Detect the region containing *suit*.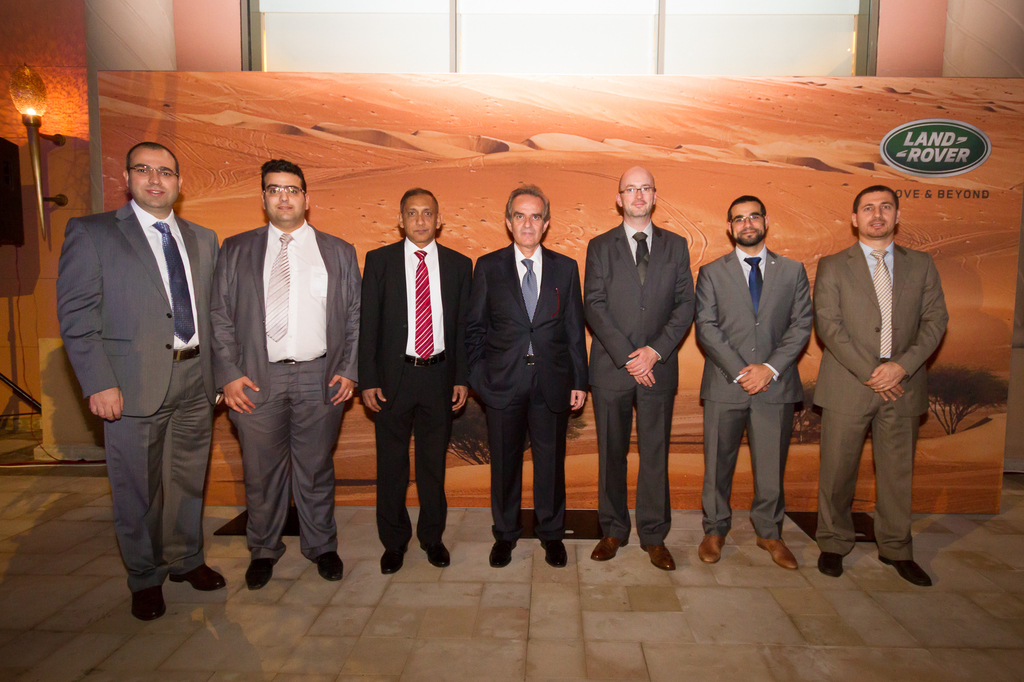
(57,119,219,621).
